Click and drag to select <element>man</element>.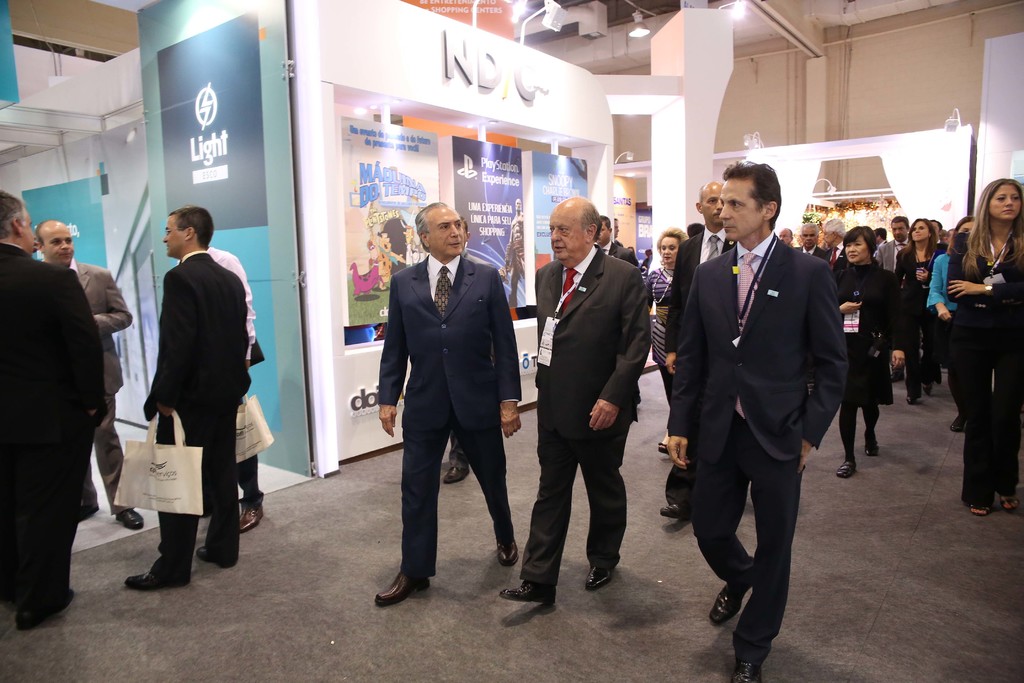
Selection: box=[0, 185, 106, 631].
